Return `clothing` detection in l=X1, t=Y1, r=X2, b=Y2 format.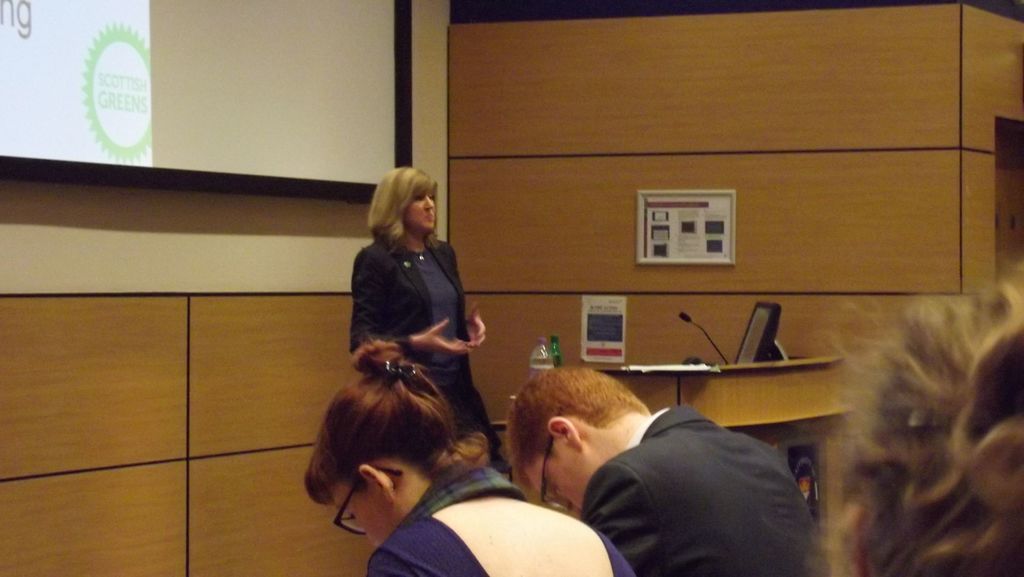
l=351, t=241, r=507, b=469.
